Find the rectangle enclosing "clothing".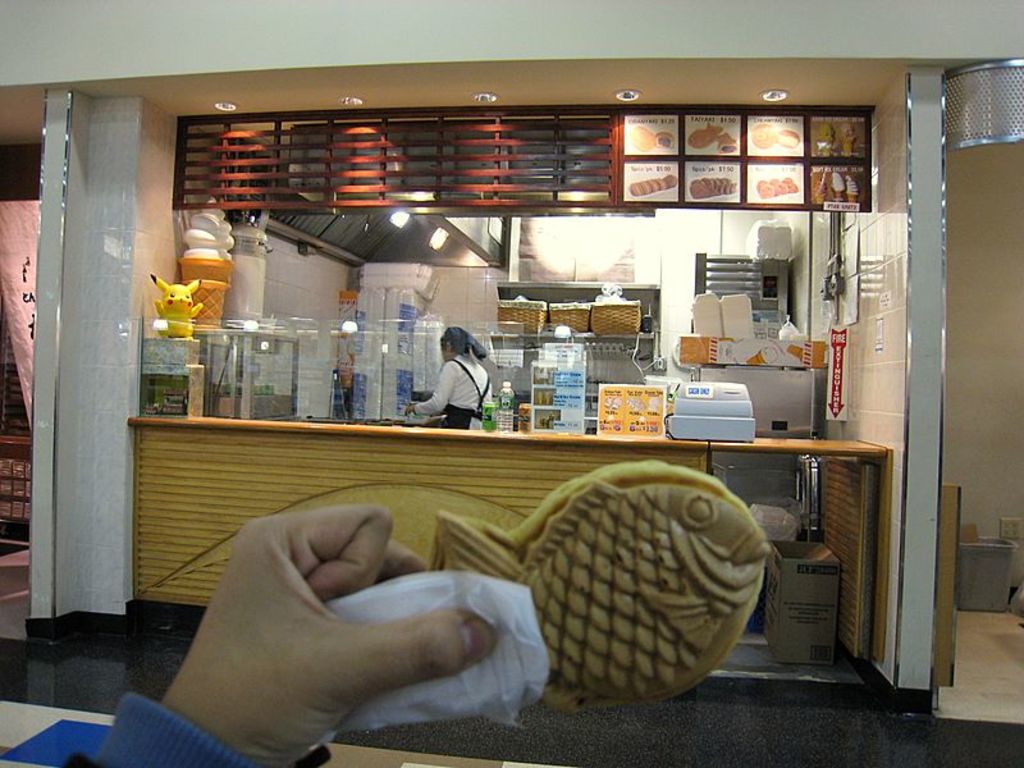
0:689:324:767.
